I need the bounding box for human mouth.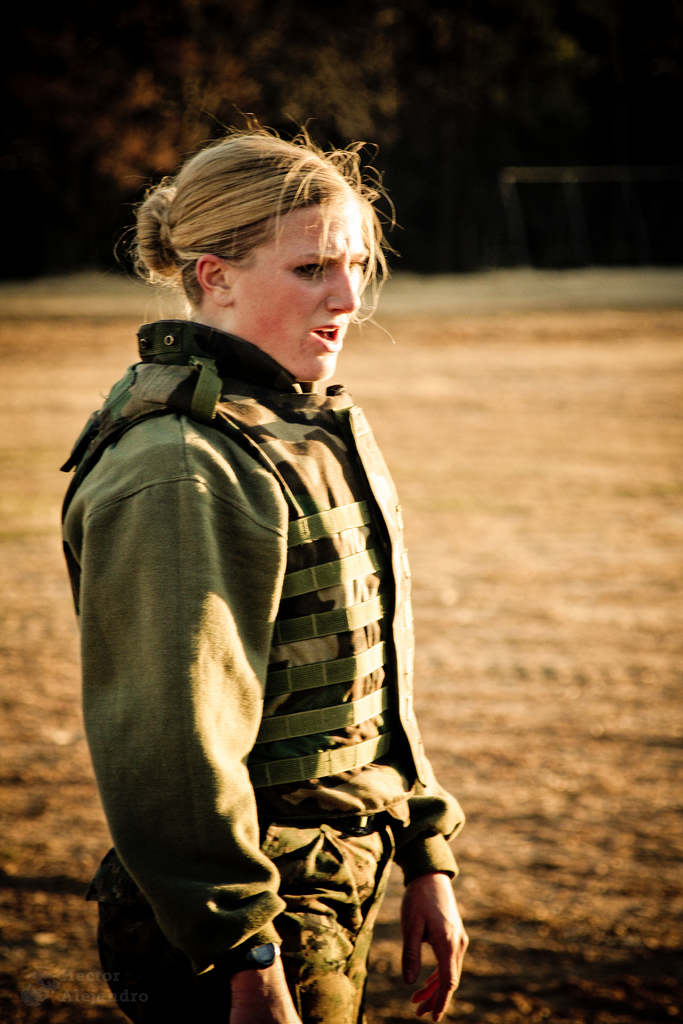
Here it is: x1=297 y1=319 x2=349 y2=354.
